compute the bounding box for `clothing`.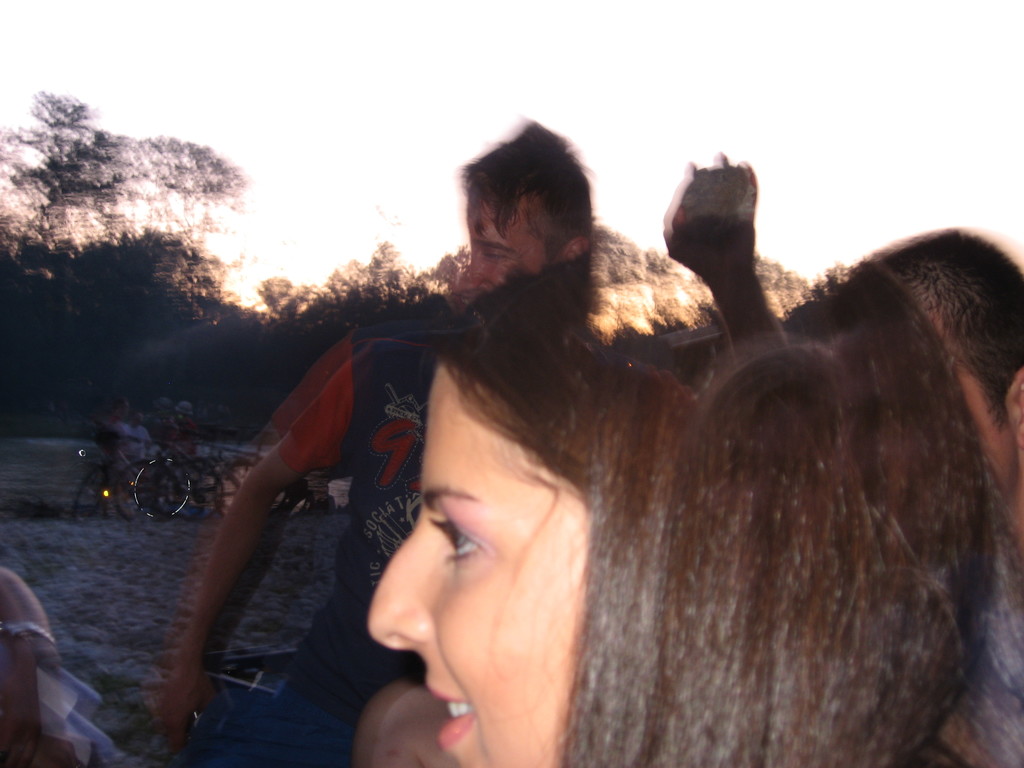
bbox=[216, 336, 440, 767].
